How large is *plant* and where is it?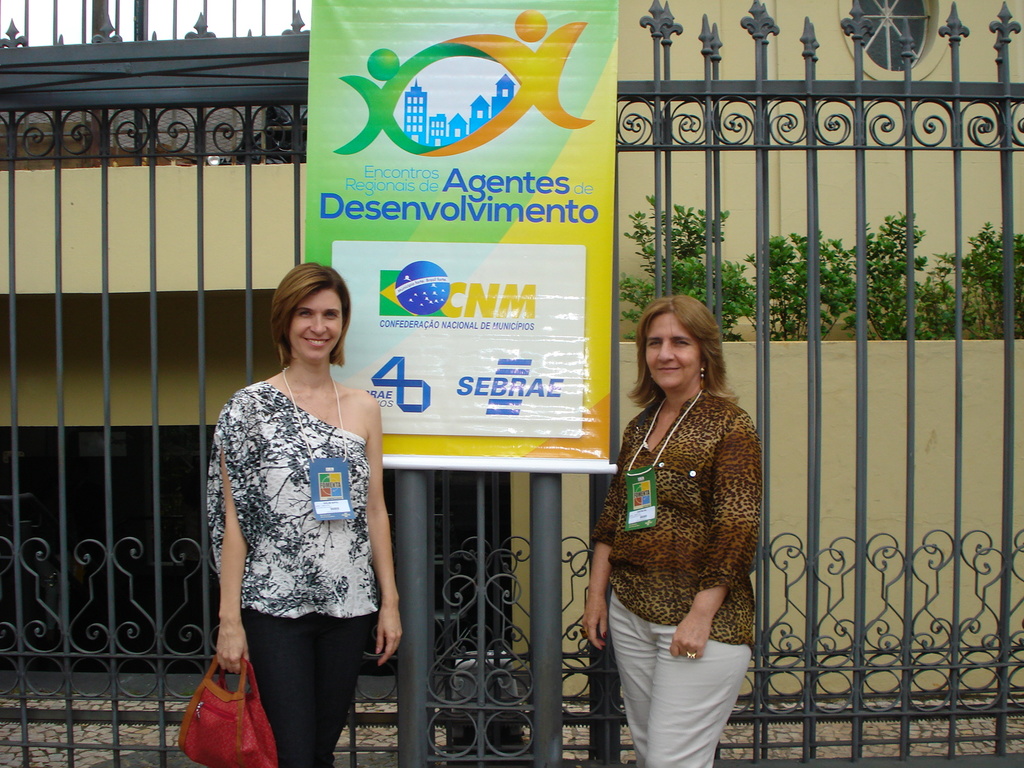
Bounding box: [838,213,980,336].
